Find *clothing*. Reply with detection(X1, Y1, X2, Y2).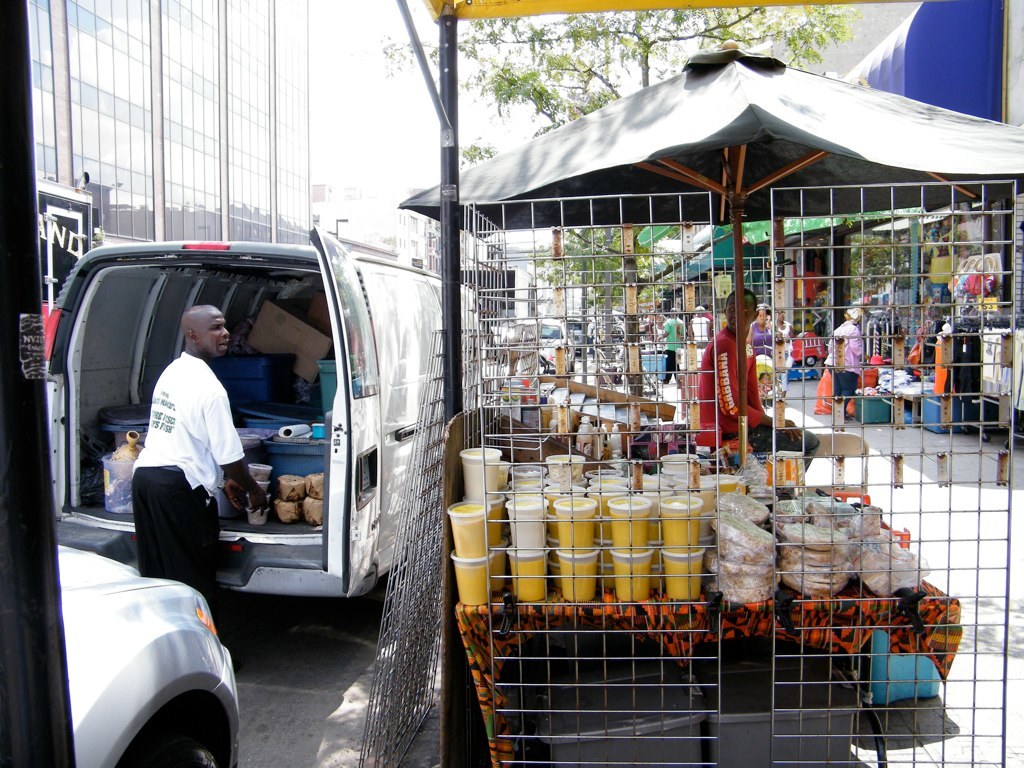
detection(818, 322, 861, 406).
